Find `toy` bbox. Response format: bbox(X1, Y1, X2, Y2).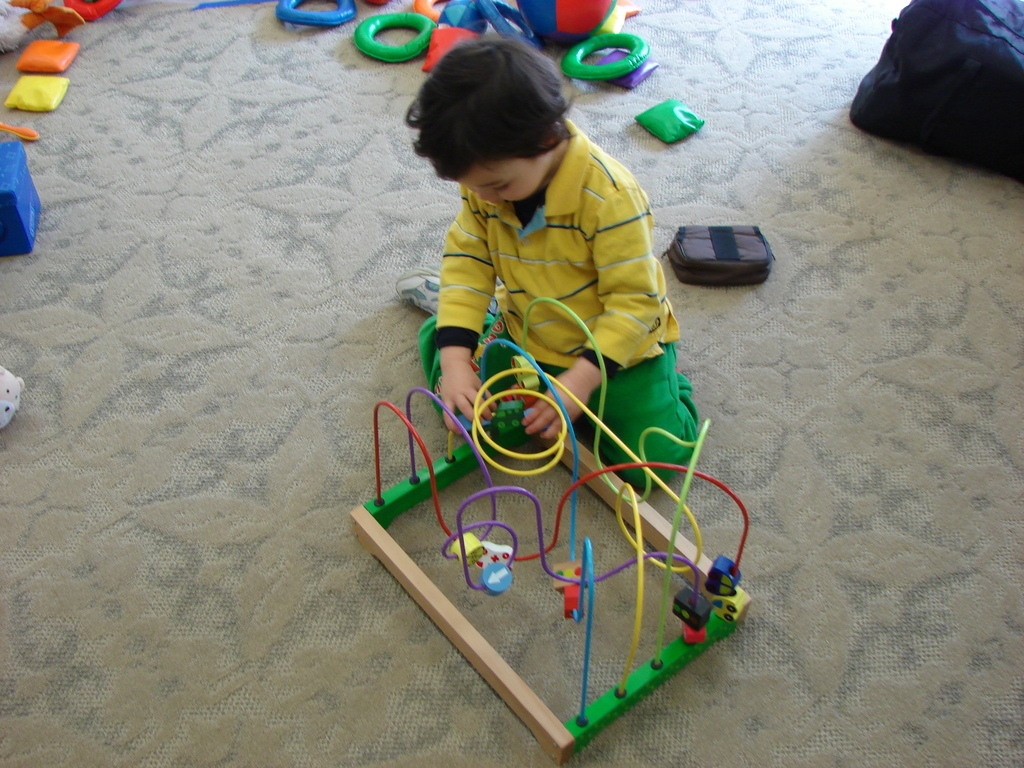
bbox(355, 12, 437, 62).
